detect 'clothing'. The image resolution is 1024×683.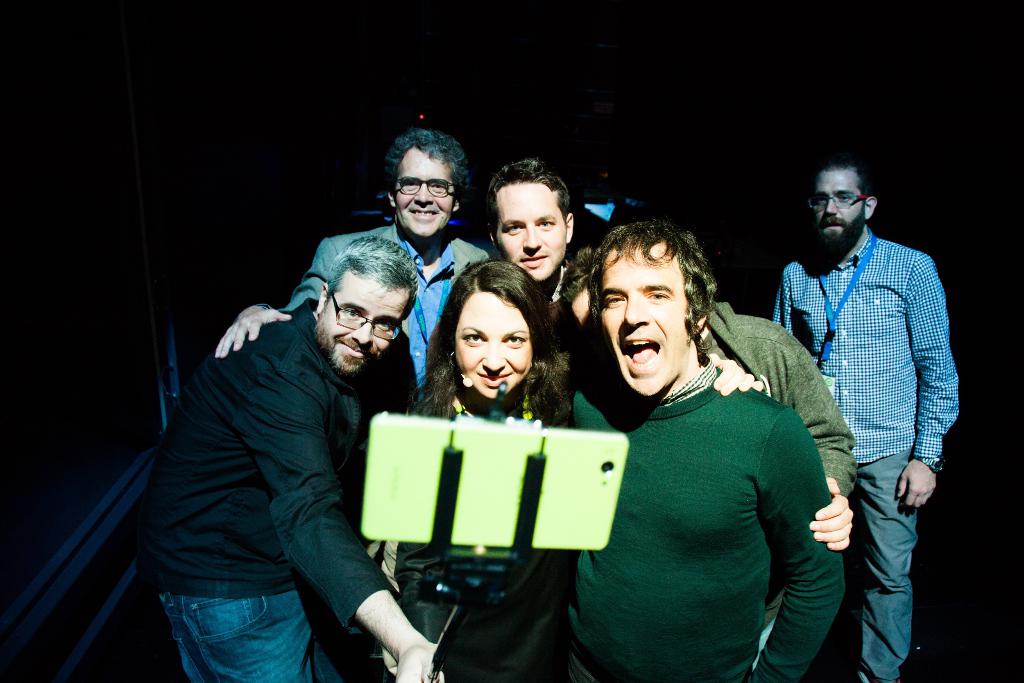
[566, 375, 852, 682].
